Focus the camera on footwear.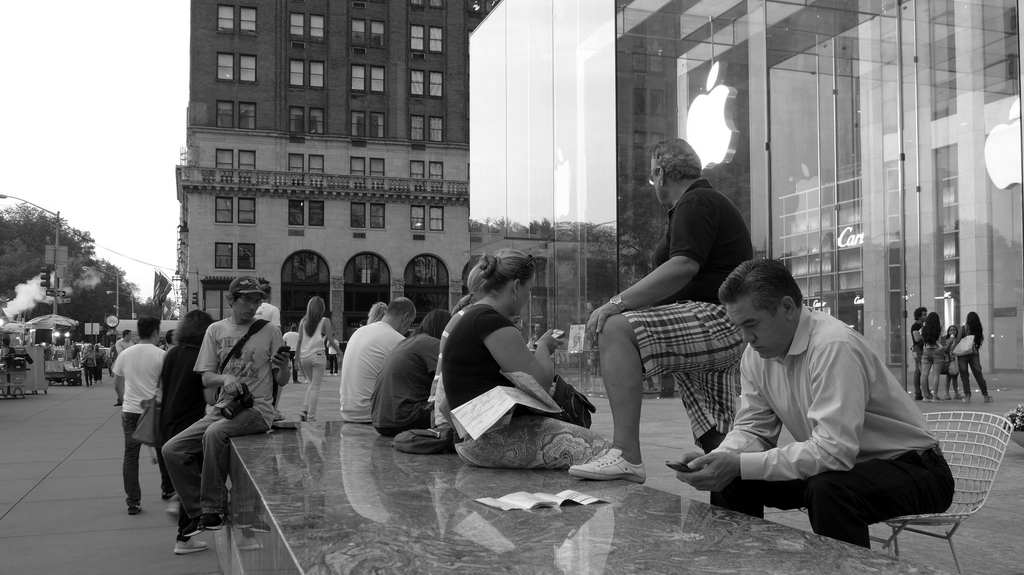
Focus region: 91,380,93,385.
